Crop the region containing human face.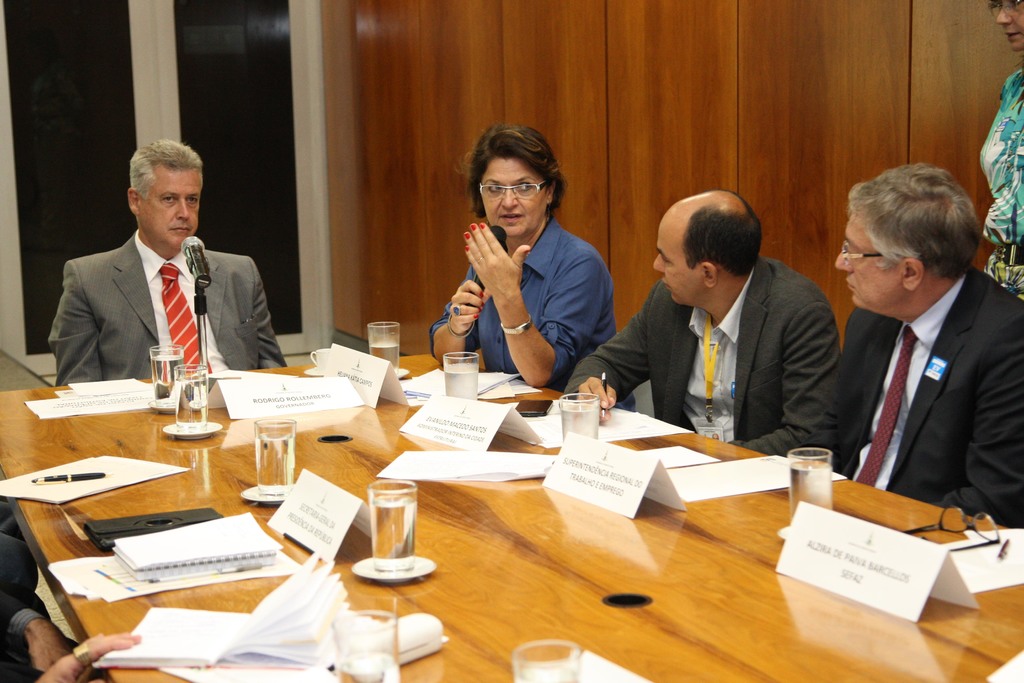
Crop region: [left=138, top=154, right=203, bottom=251].
